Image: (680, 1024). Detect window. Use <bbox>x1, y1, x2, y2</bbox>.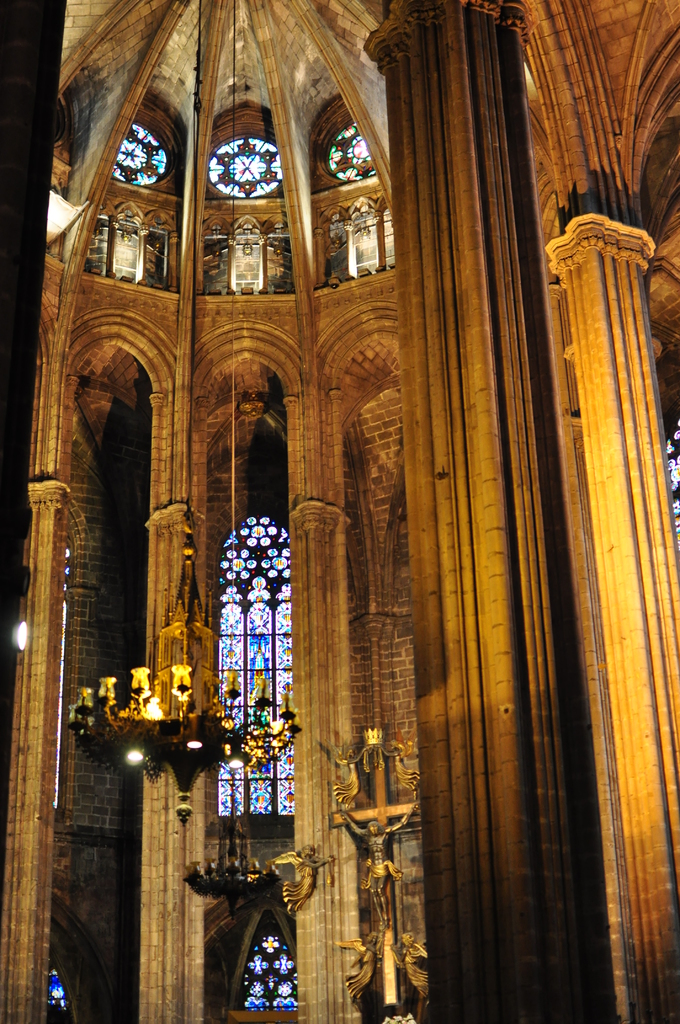
<bbox>196, 443, 304, 831</bbox>.
